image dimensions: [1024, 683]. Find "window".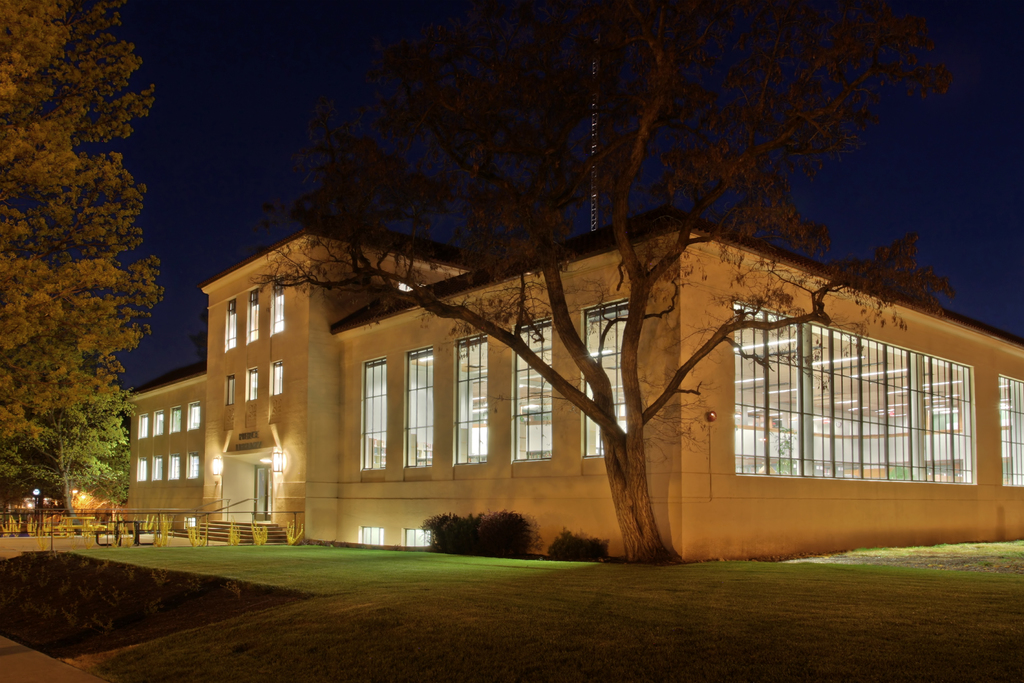
detection(241, 288, 262, 346).
